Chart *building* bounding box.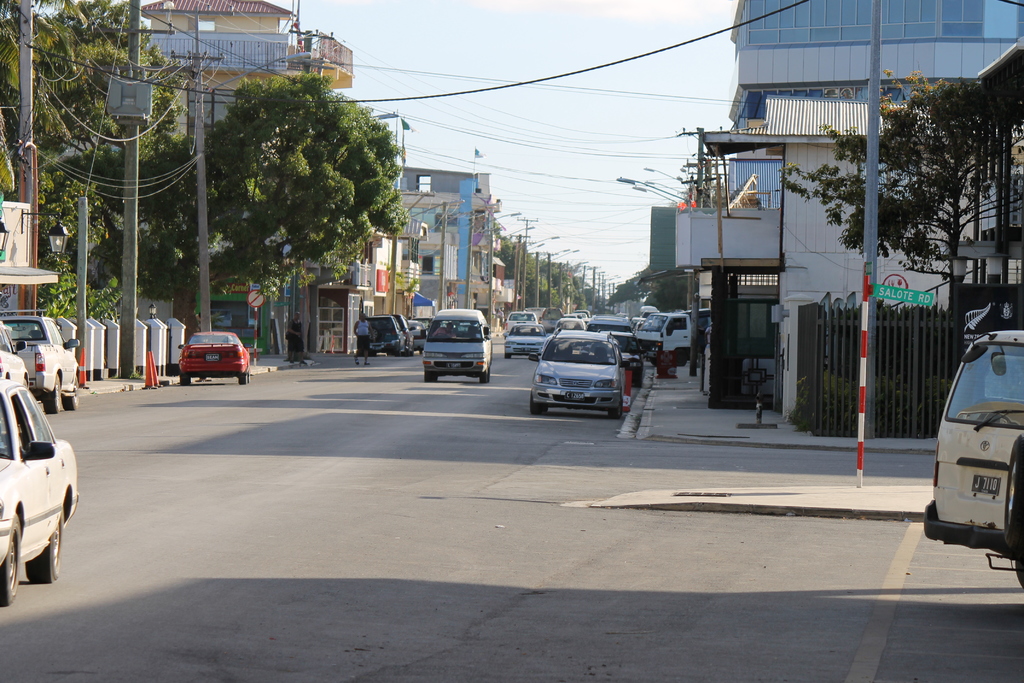
Charted: [x1=339, y1=163, x2=499, y2=331].
